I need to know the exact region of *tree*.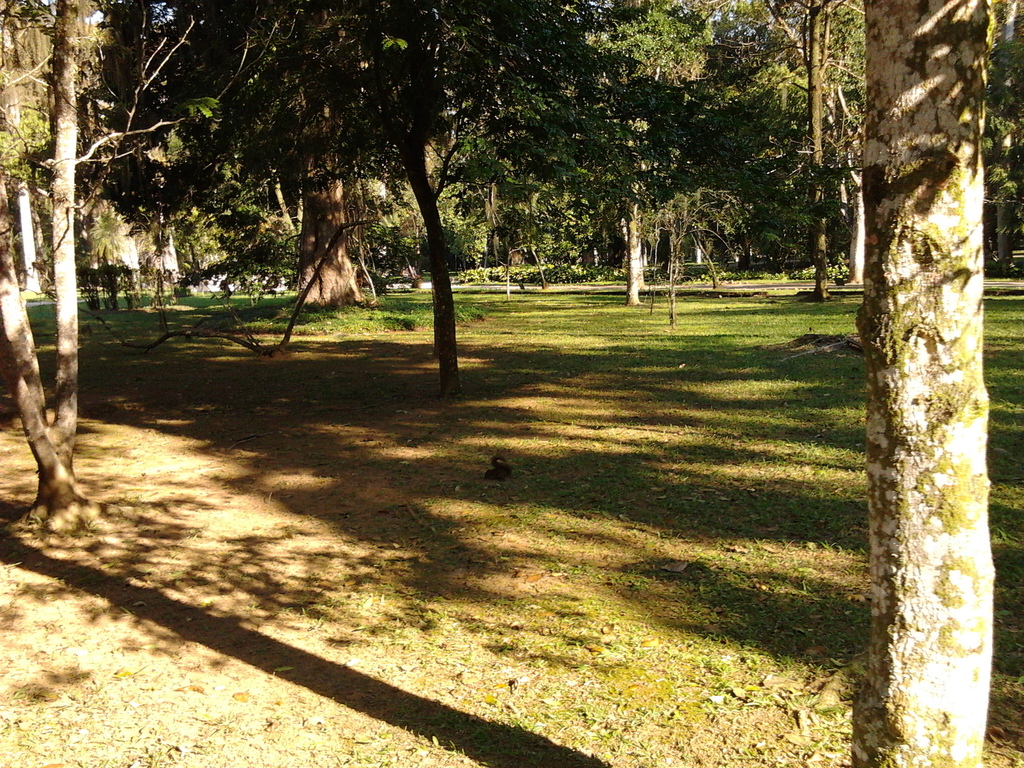
Region: 860/0/989/767.
